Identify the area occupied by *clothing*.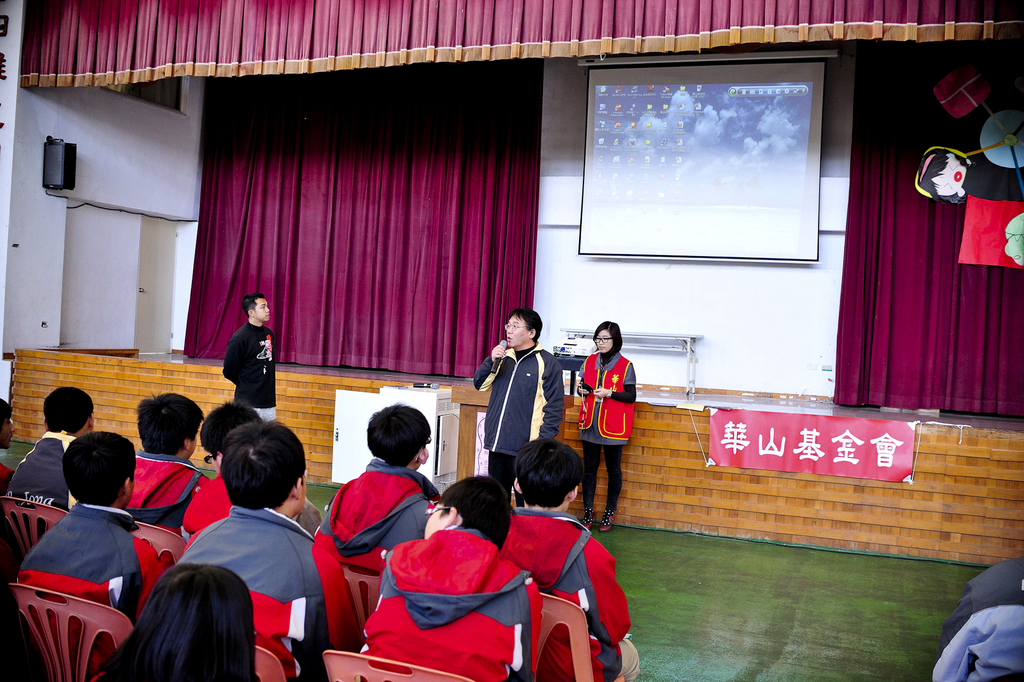
Area: 173/504/364/681.
